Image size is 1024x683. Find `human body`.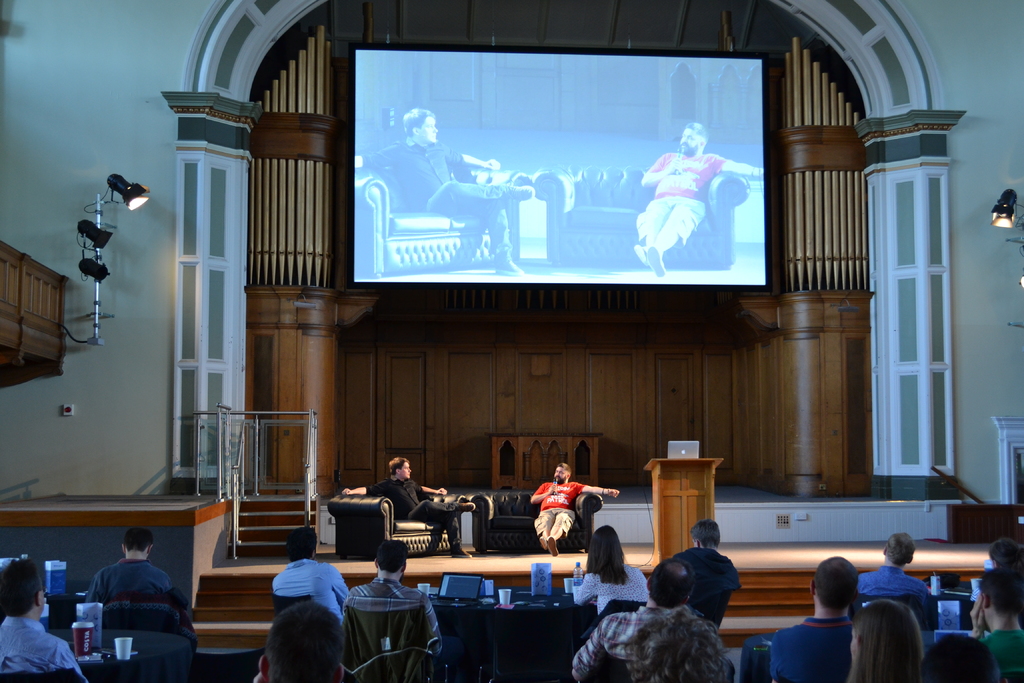
669,548,743,607.
